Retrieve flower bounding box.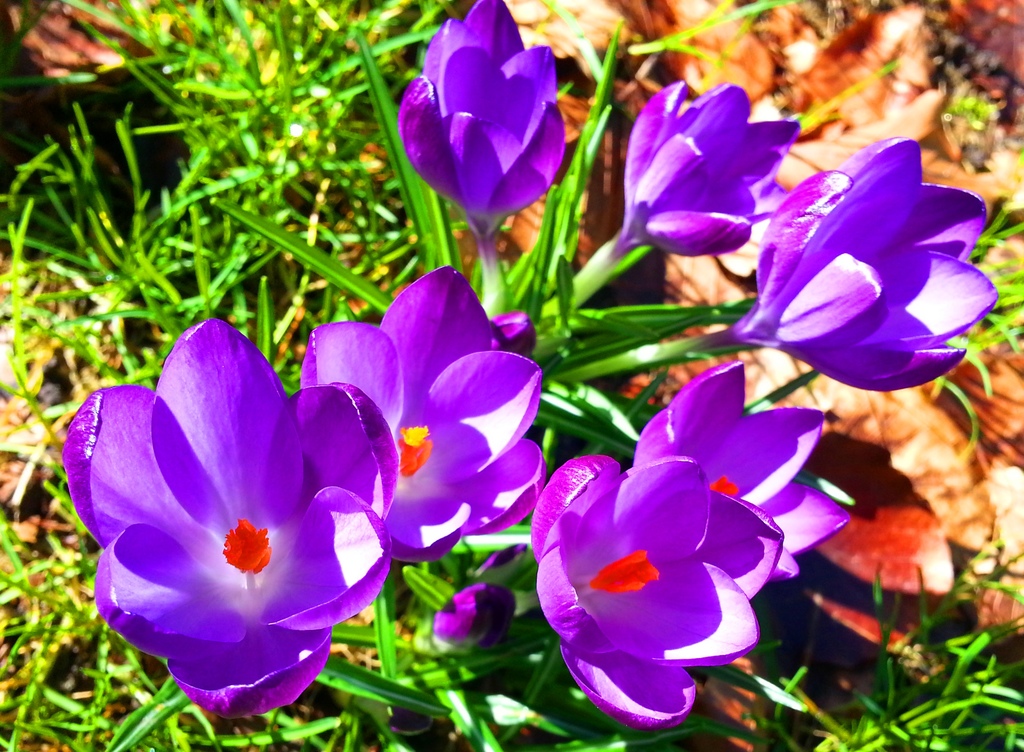
Bounding box: [726,132,998,392].
